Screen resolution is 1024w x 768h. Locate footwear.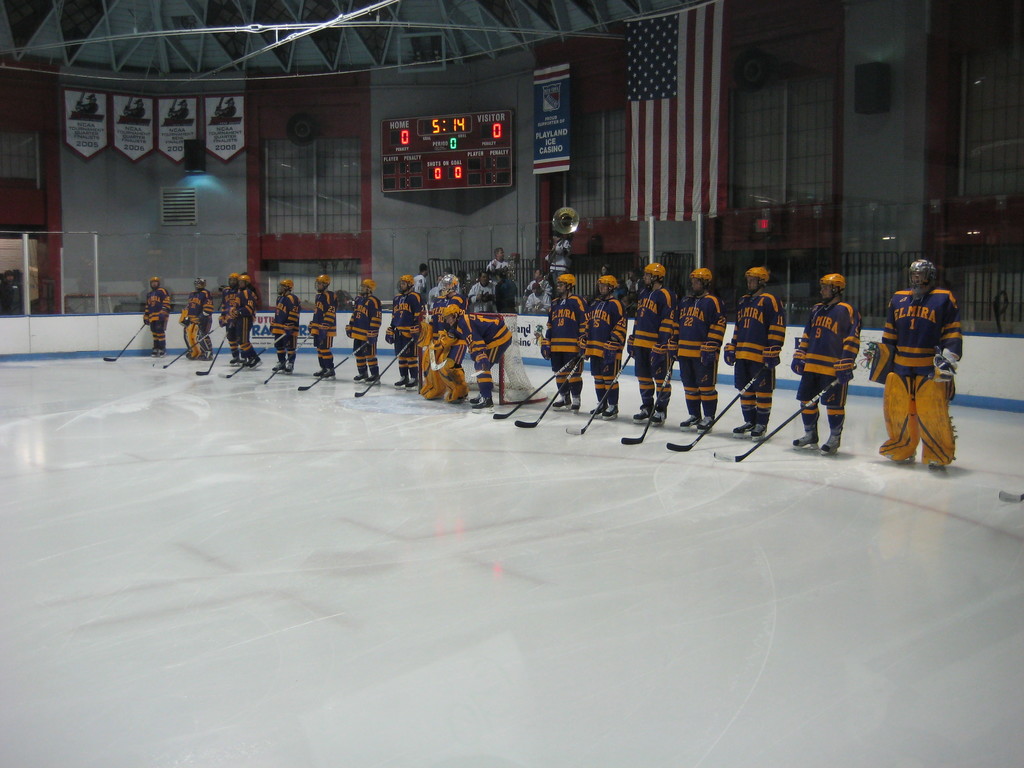
locate(396, 380, 406, 388).
